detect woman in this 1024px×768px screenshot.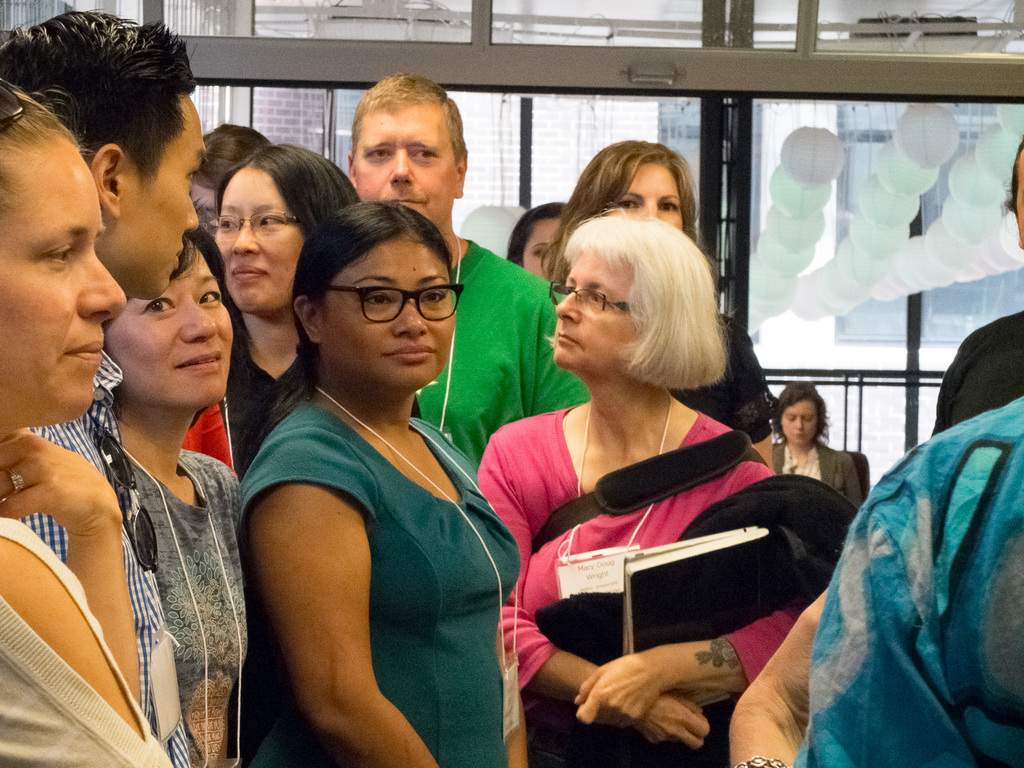
Detection: [504,198,573,283].
